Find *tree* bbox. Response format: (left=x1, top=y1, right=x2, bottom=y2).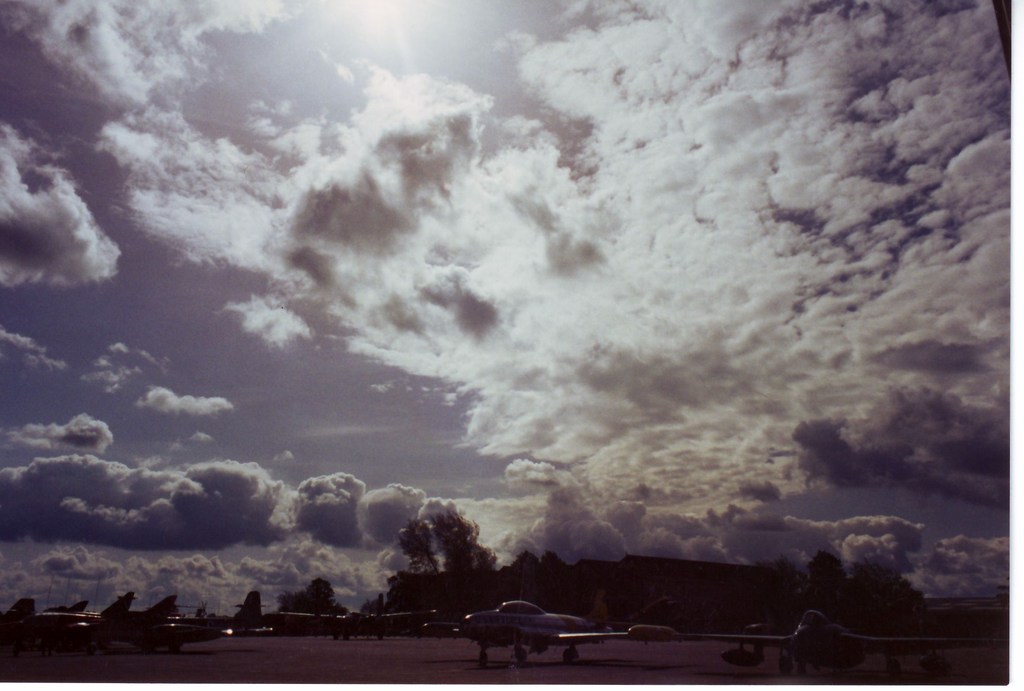
(left=805, top=541, right=850, bottom=604).
